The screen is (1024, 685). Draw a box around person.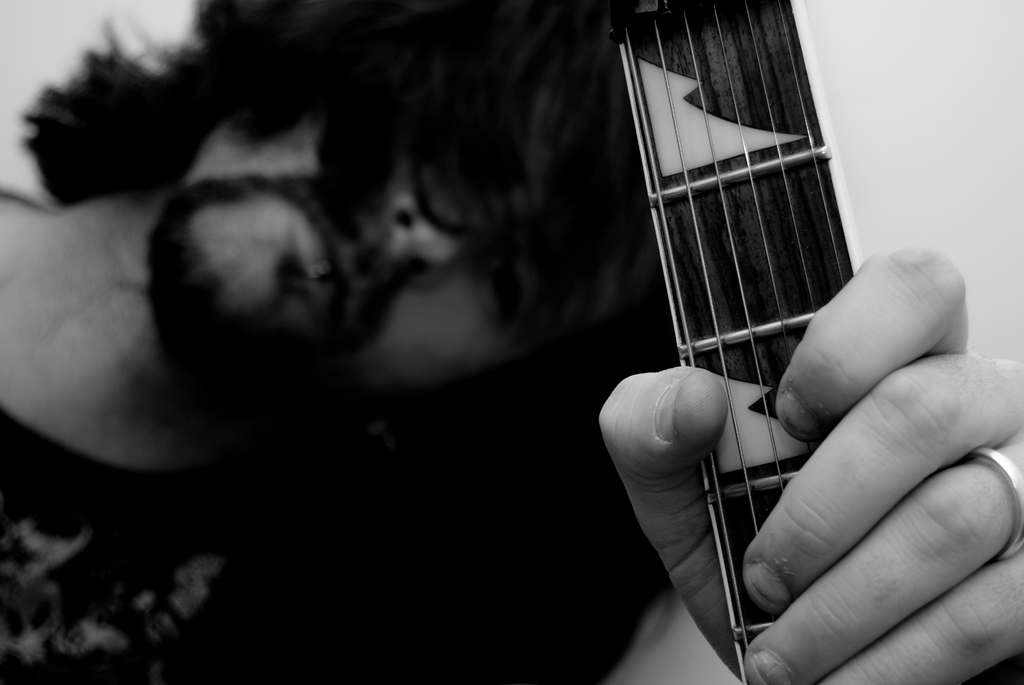
<box>0,0,1023,684</box>.
